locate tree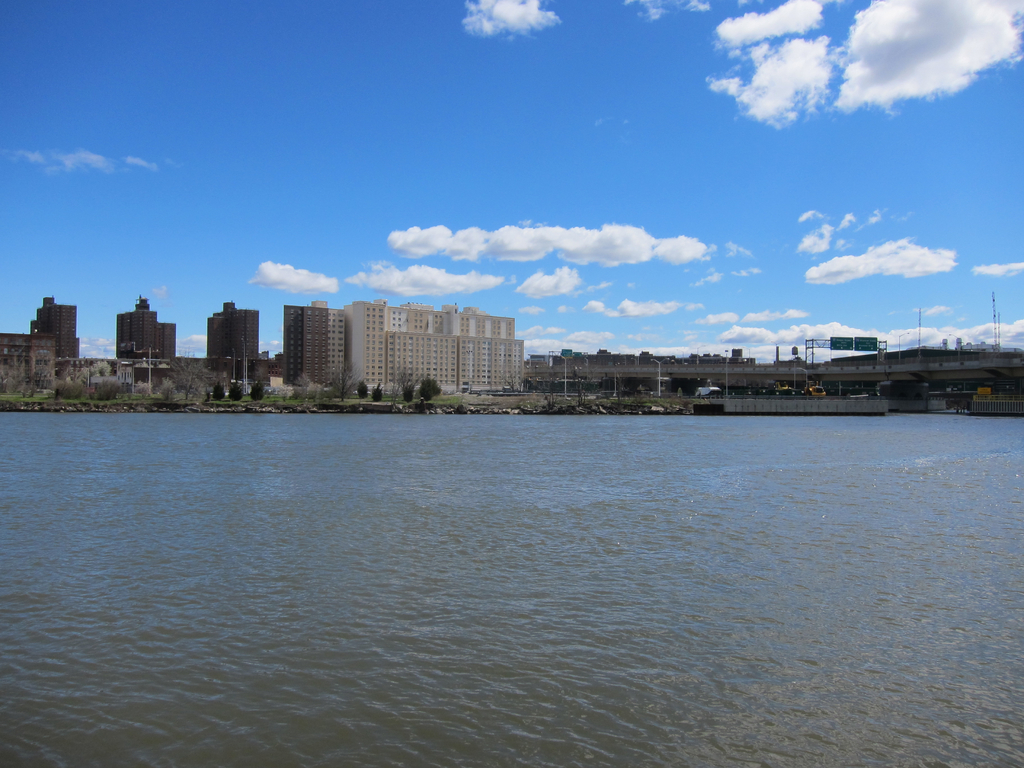
BBox(133, 379, 153, 400)
